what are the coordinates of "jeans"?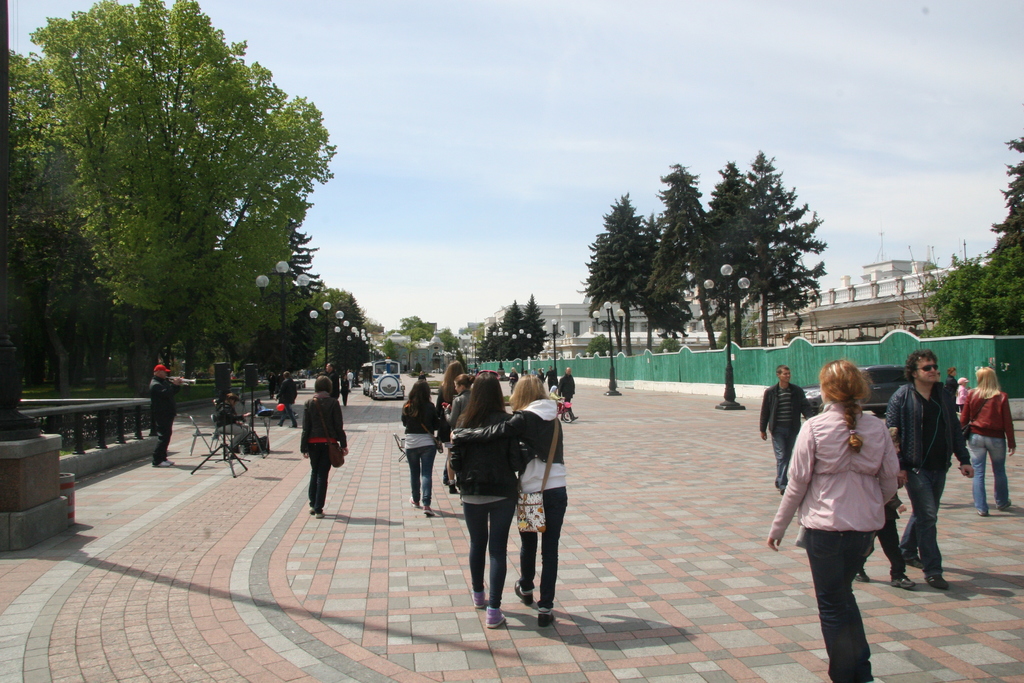
bbox=[305, 443, 329, 508].
